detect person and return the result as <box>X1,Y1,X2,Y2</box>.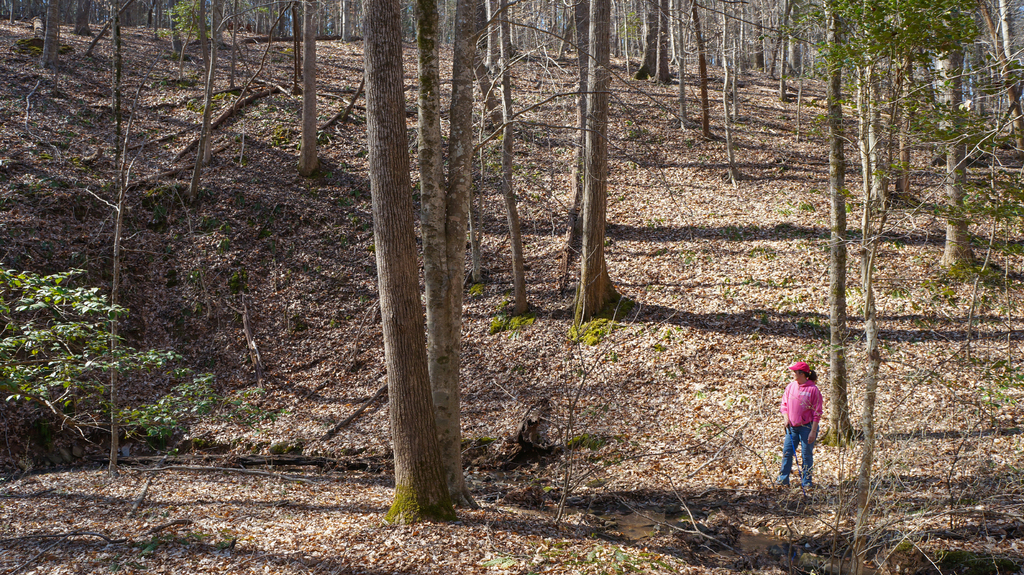
<box>775,362,822,489</box>.
